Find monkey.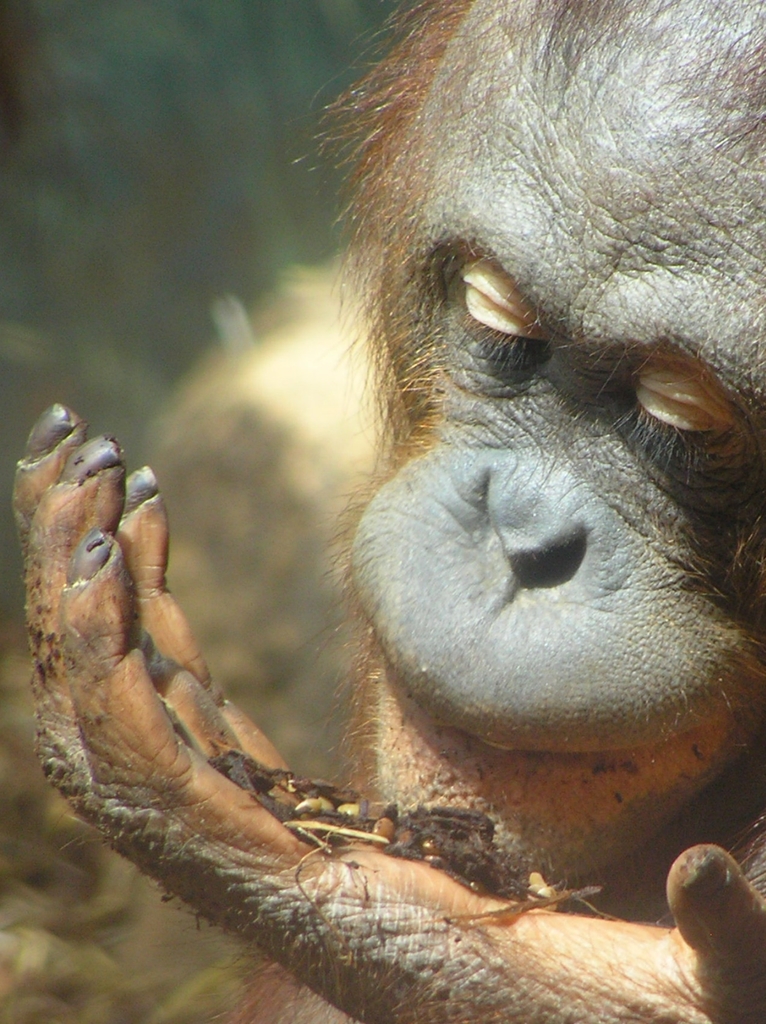
{"x1": 9, "y1": 0, "x2": 765, "y2": 1023}.
